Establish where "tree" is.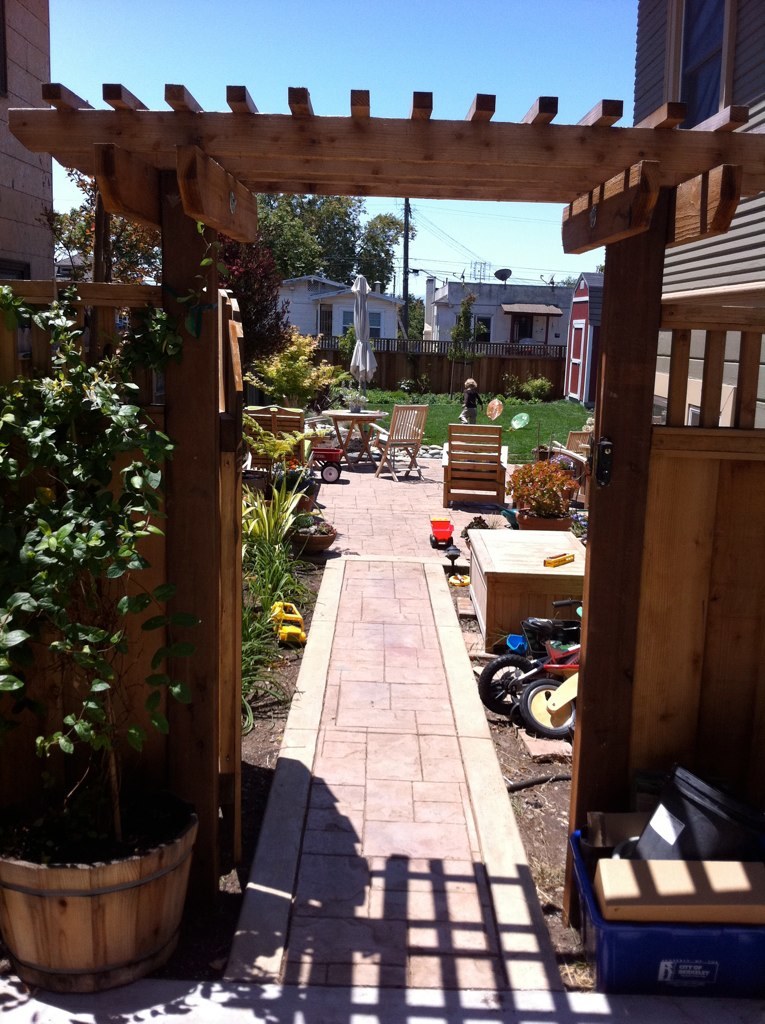
Established at pyautogui.locateOnScreen(55, 180, 402, 376).
